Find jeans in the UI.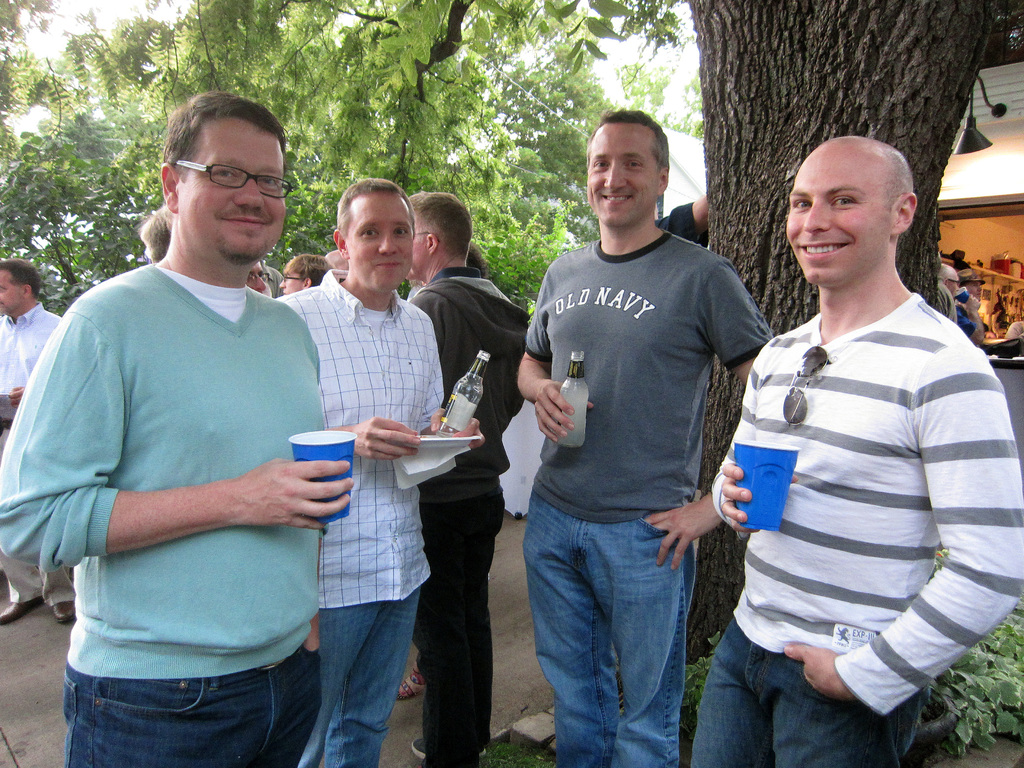
UI element at box=[63, 654, 303, 767].
